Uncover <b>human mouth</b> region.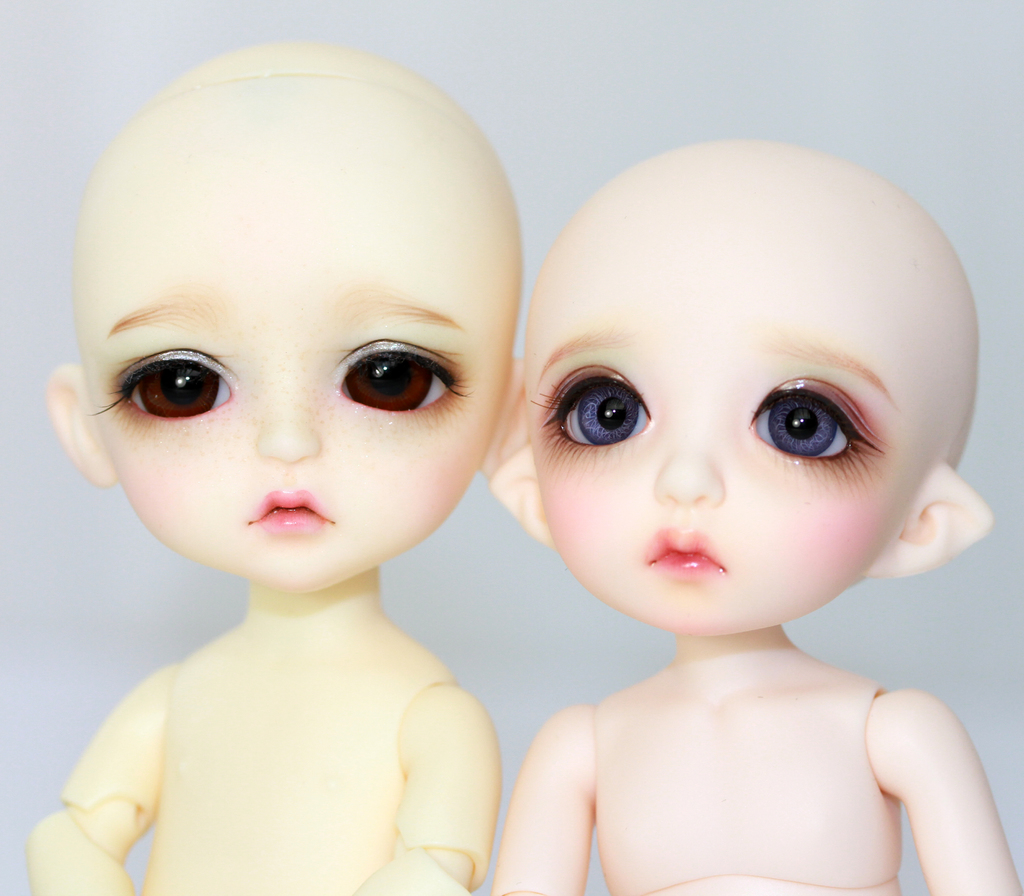
Uncovered: bbox=[650, 531, 728, 578].
